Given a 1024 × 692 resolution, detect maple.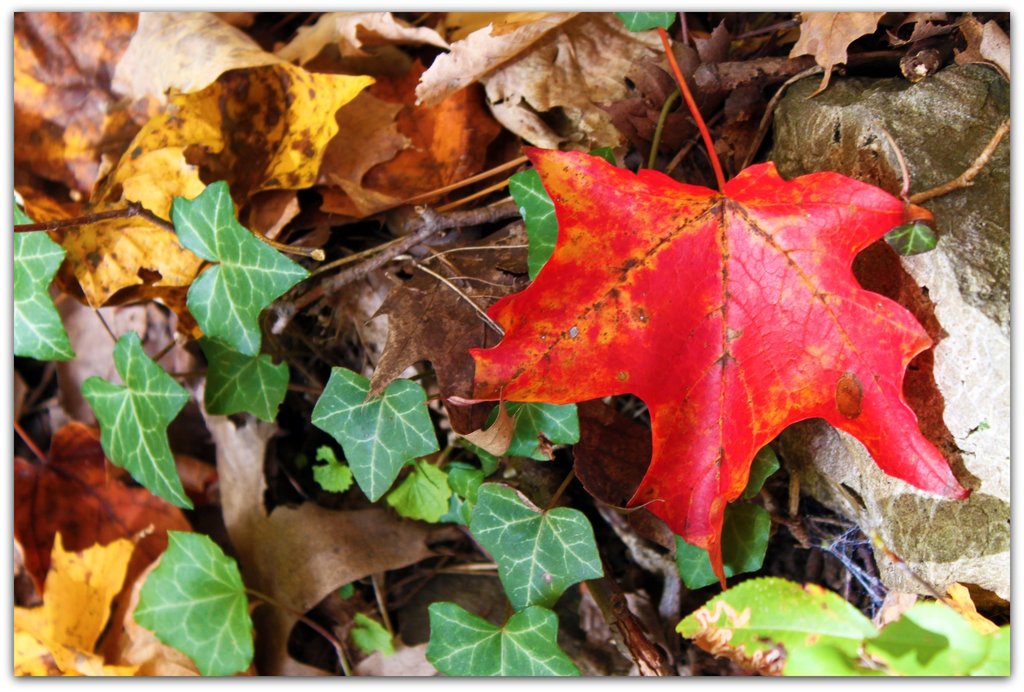
[x1=15, y1=12, x2=1016, y2=686].
